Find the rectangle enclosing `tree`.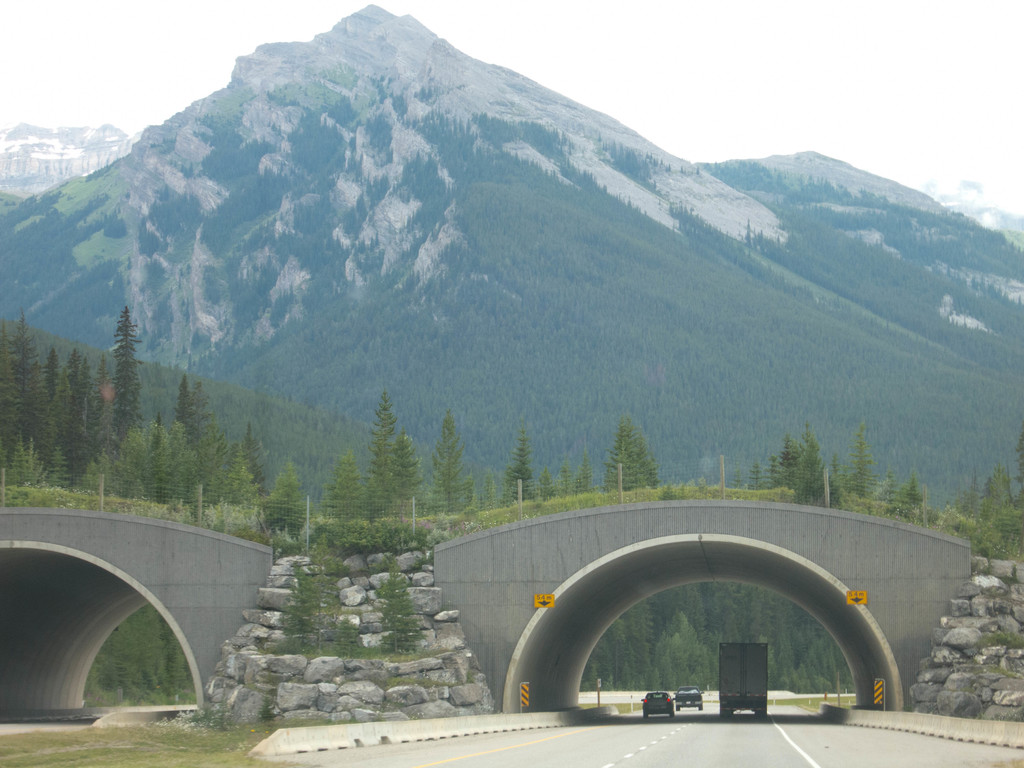
781,428,796,468.
